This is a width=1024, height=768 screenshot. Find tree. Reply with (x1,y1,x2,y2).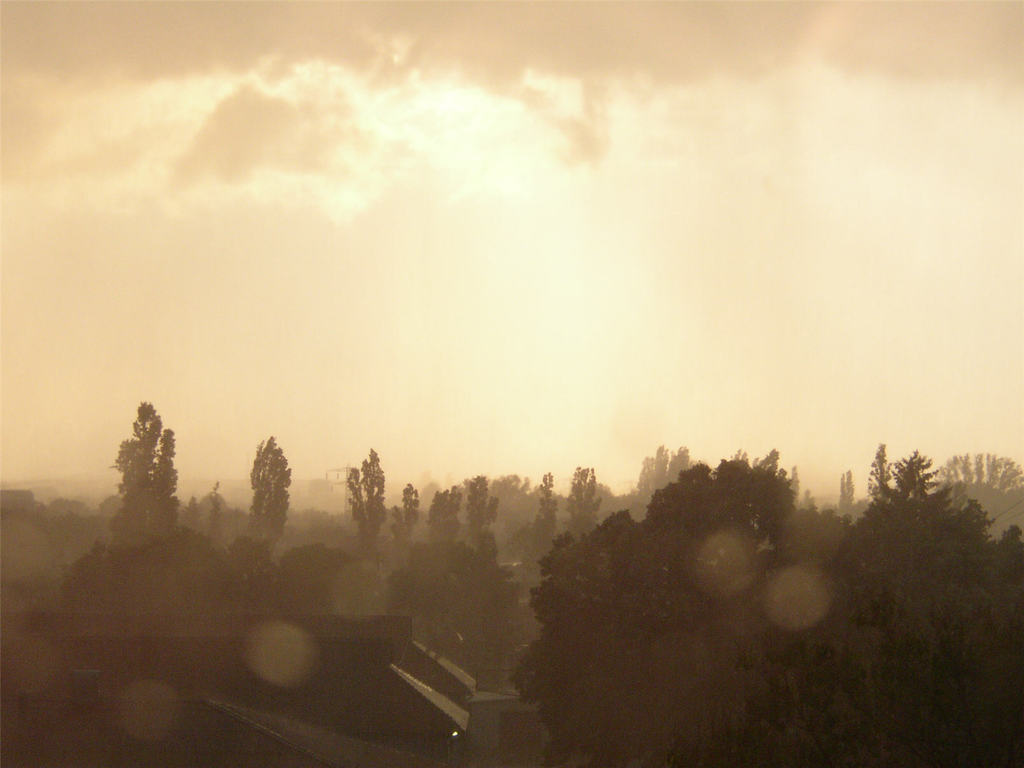
(241,433,295,555).
